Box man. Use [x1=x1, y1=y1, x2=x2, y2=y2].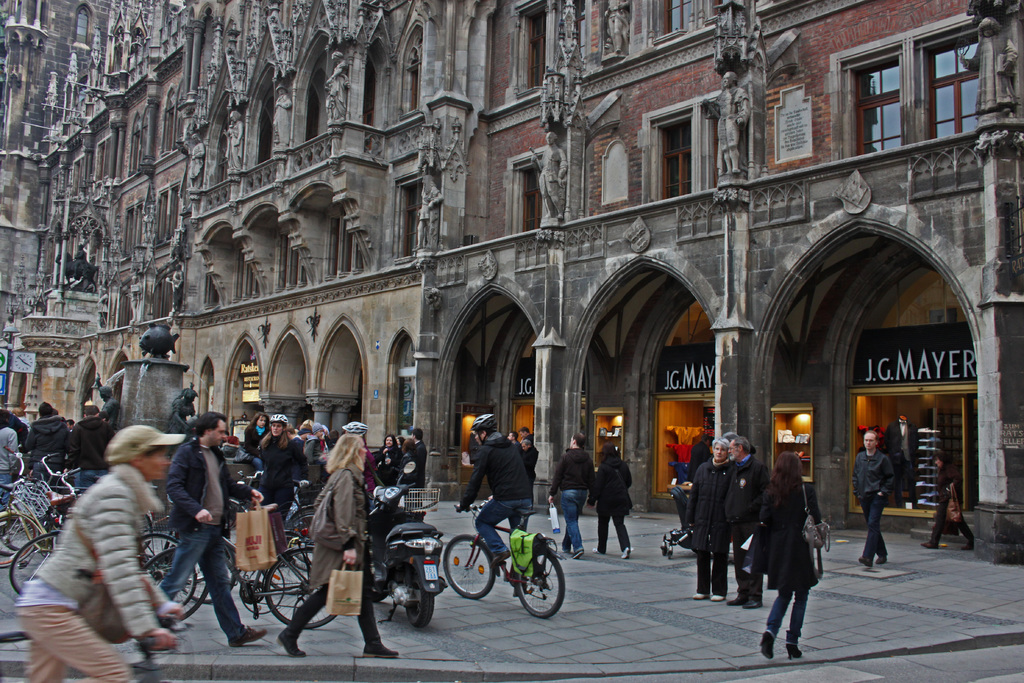
[x1=264, y1=409, x2=312, y2=527].
